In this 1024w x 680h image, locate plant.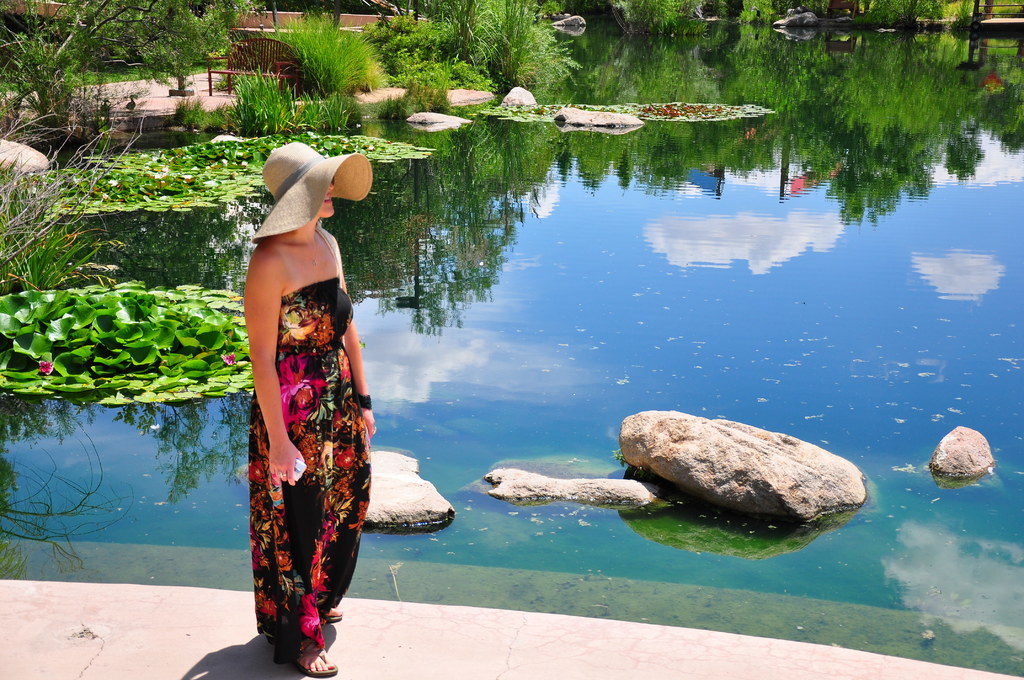
Bounding box: bbox=(252, 0, 384, 114).
